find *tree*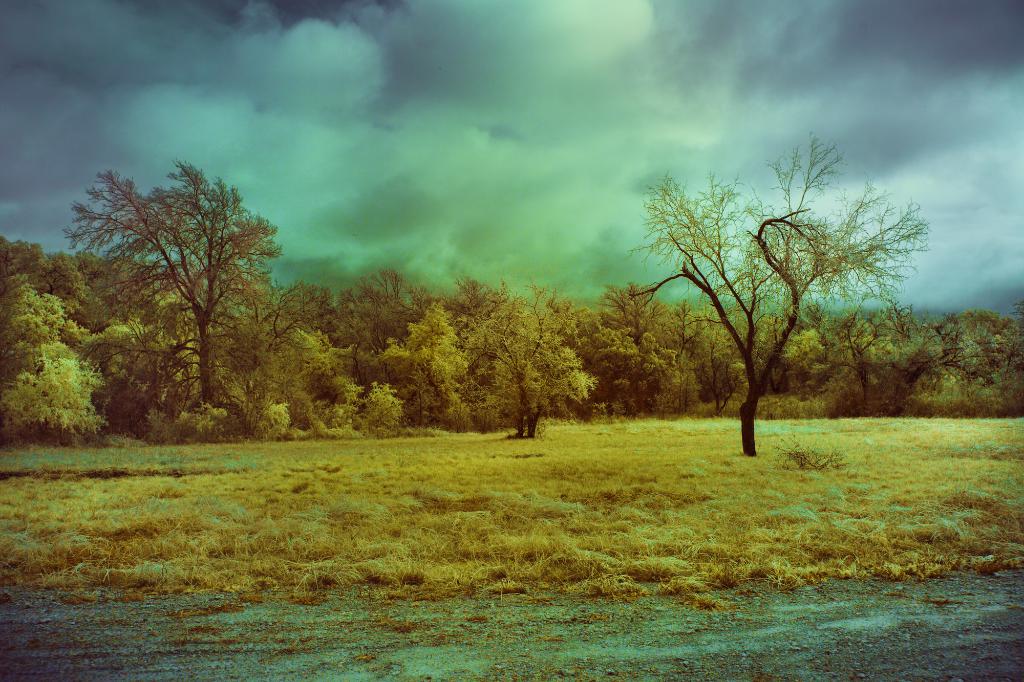
<region>379, 310, 464, 425</region>
